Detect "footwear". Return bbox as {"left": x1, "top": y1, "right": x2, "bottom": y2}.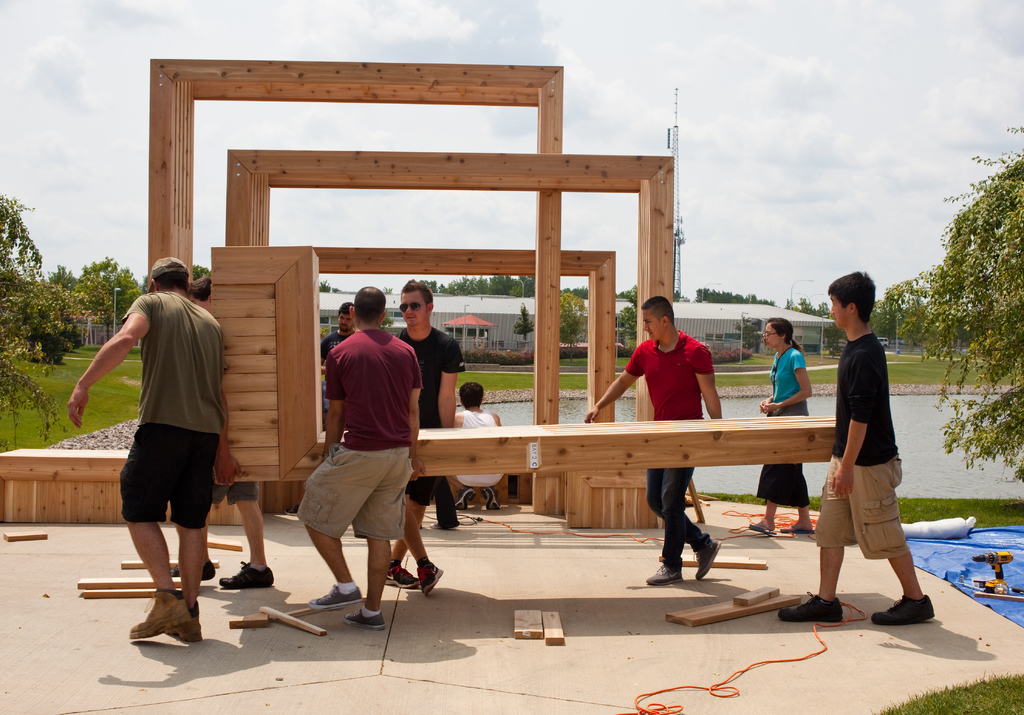
{"left": 173, "top": 604, "right": 204, "bottom": 641}.
